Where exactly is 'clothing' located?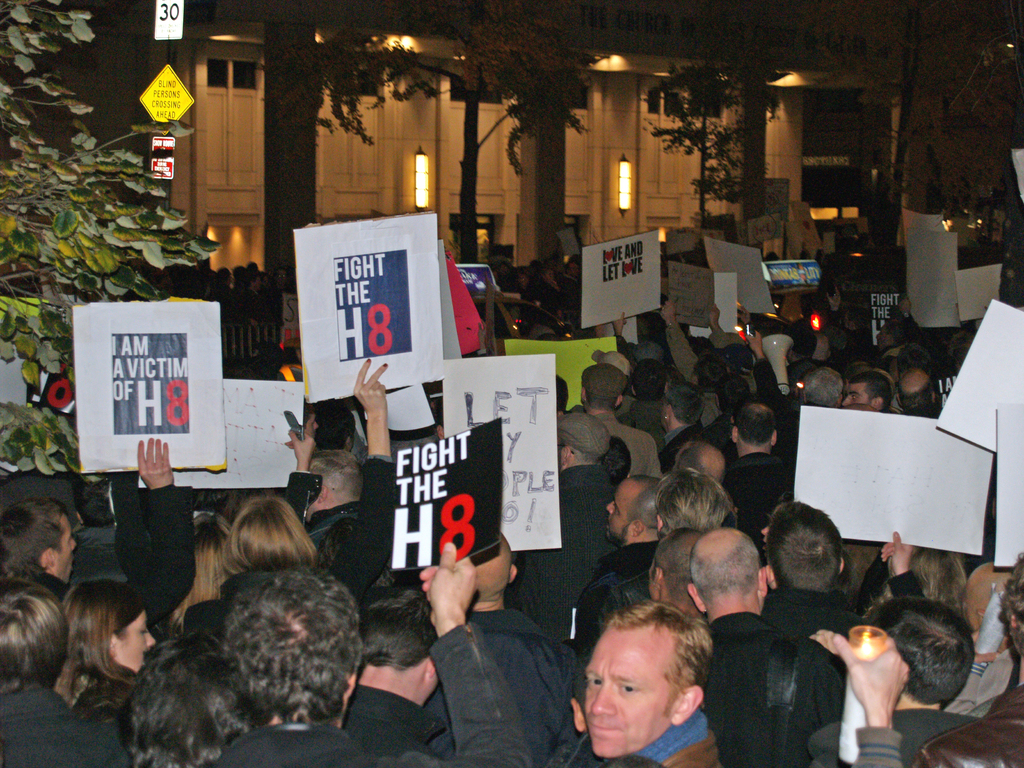
Its bounding box is <bbox>214, 727, 367, 767</bbox>.
